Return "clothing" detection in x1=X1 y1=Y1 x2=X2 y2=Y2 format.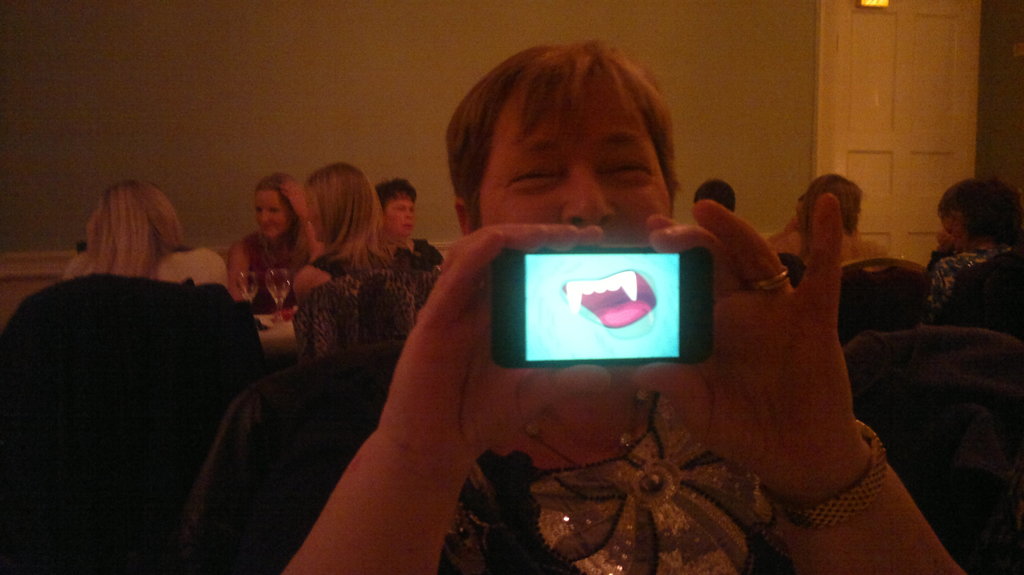
x1=212 y1=190 x2=307 y2=333.
